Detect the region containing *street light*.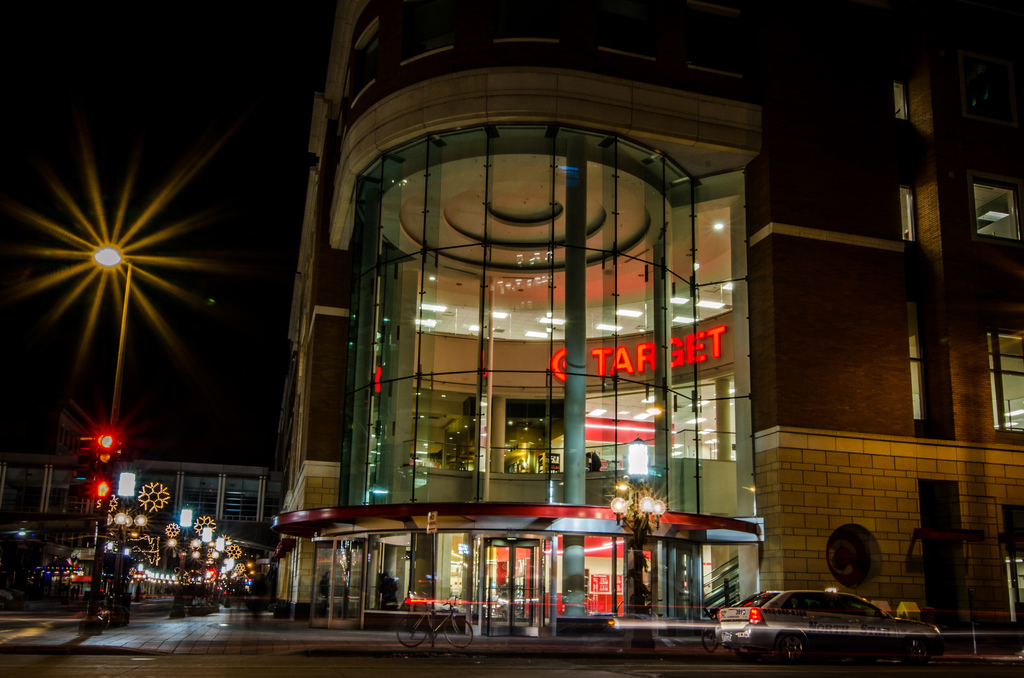
159 536 202 621.
